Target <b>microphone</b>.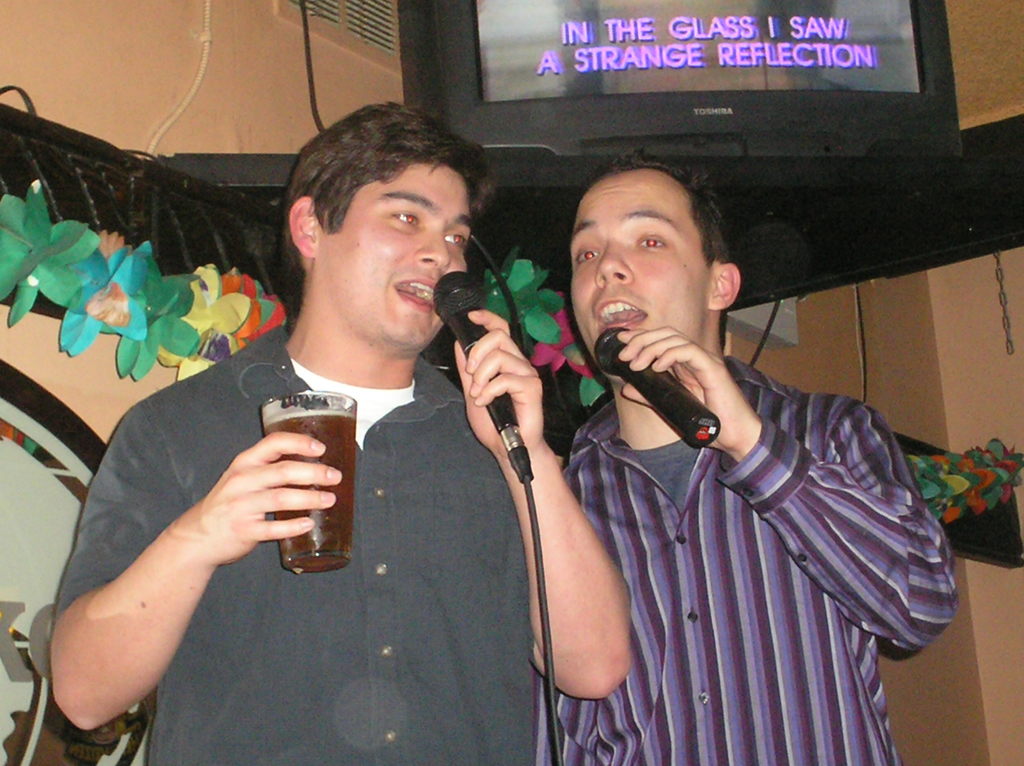
Target region: l=592, t=327, r=722, b=449.
